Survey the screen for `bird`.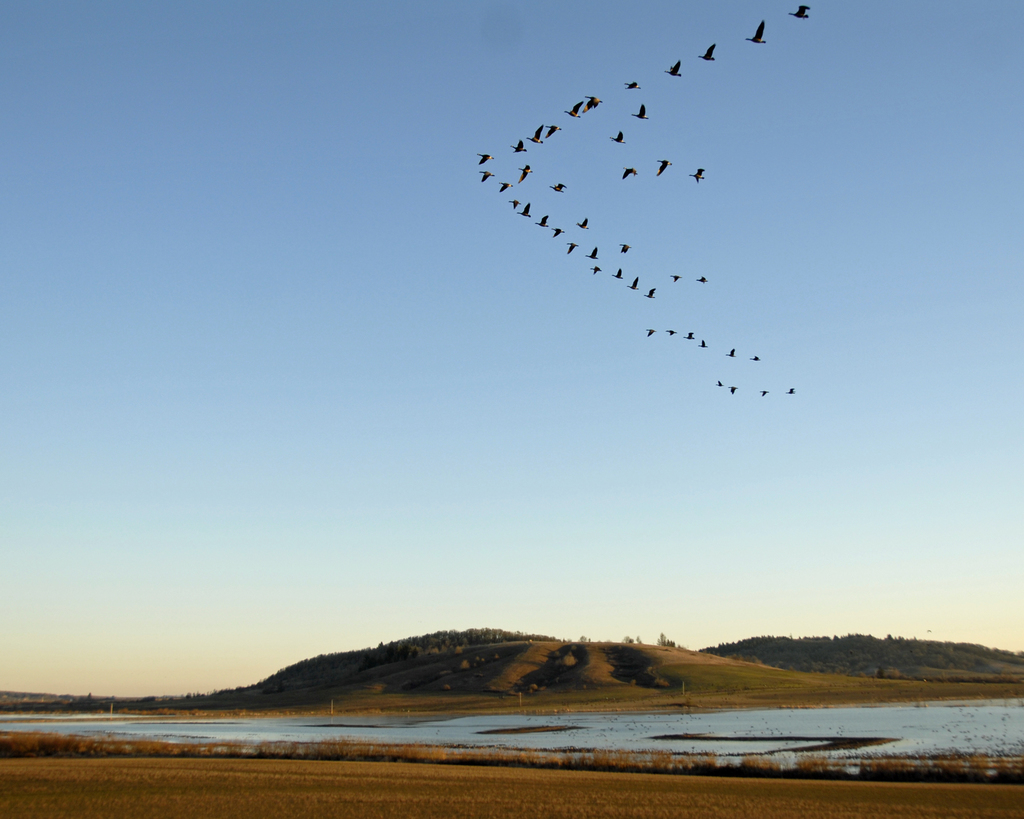
Survey found: 545 124 562 140.
